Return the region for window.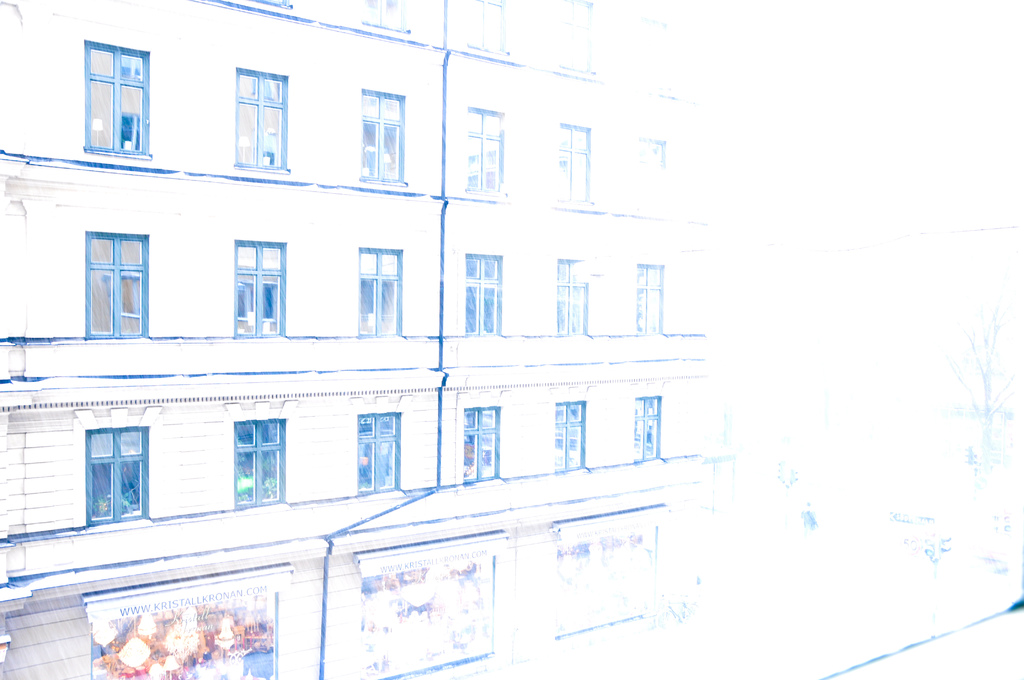
<region>462, 106, 513, 194</region>.
